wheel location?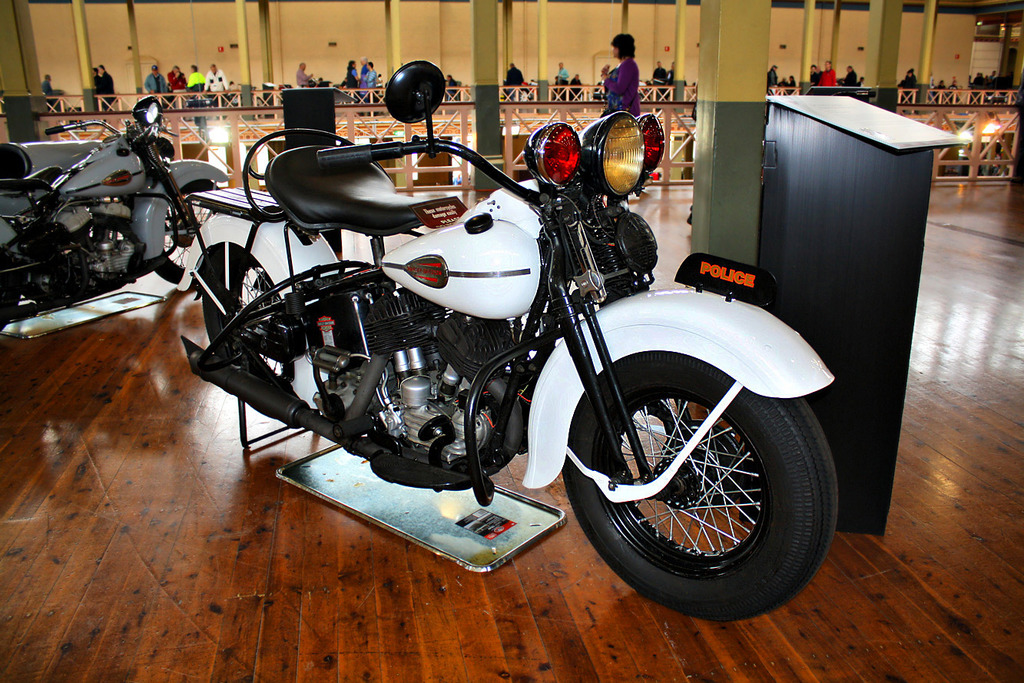
144,175,220,278
